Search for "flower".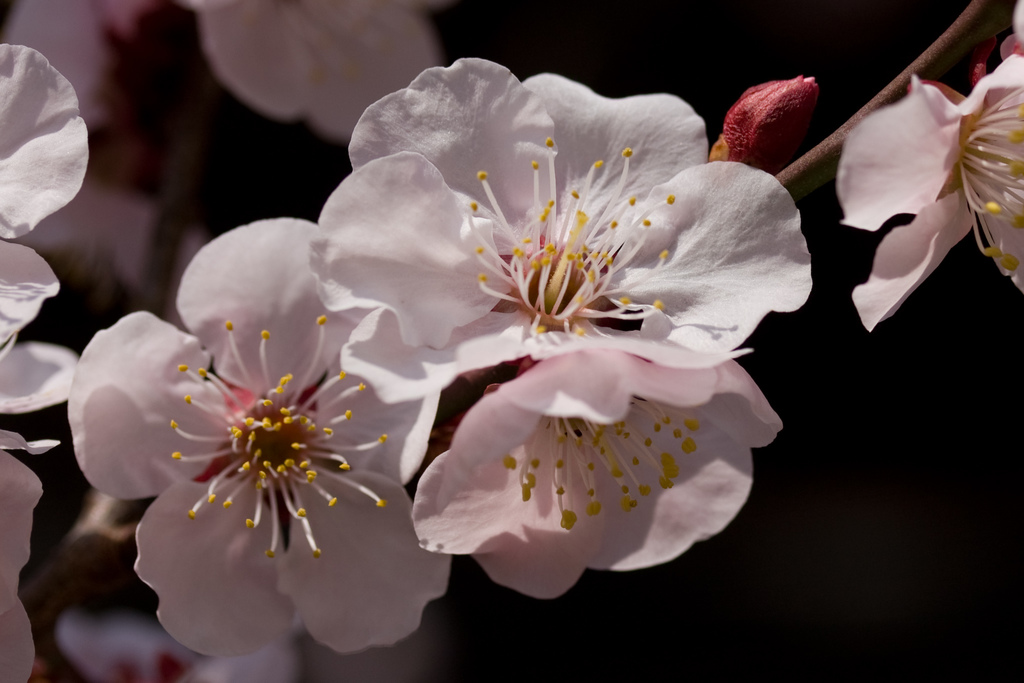
Found at x1=830, y1=0, x2=1023, y2=340.
